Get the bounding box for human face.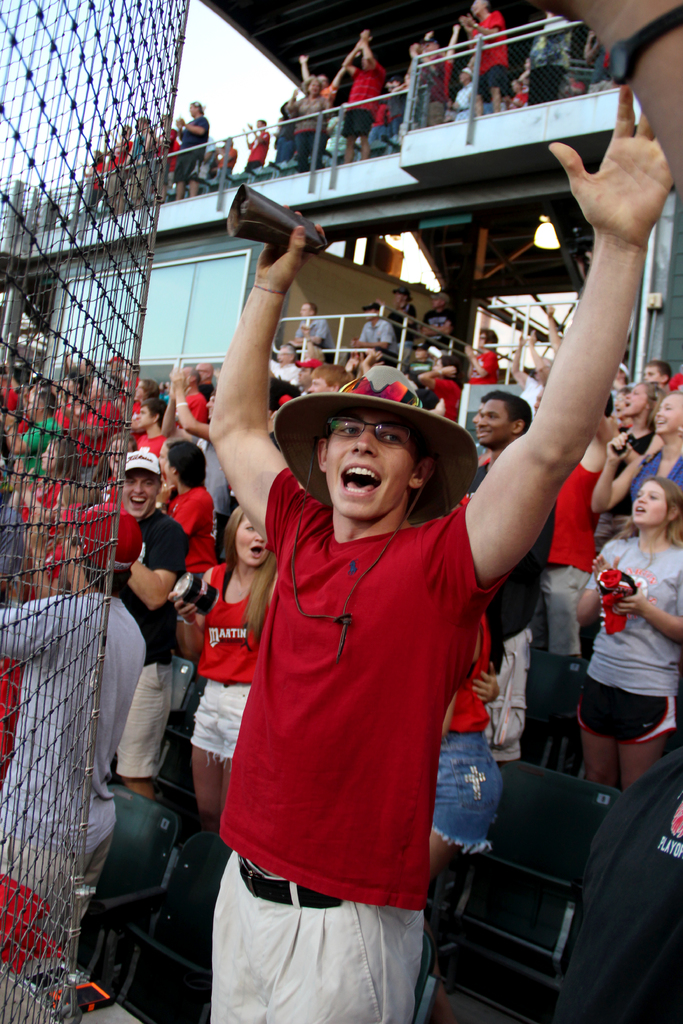
[53,522,74,588].
